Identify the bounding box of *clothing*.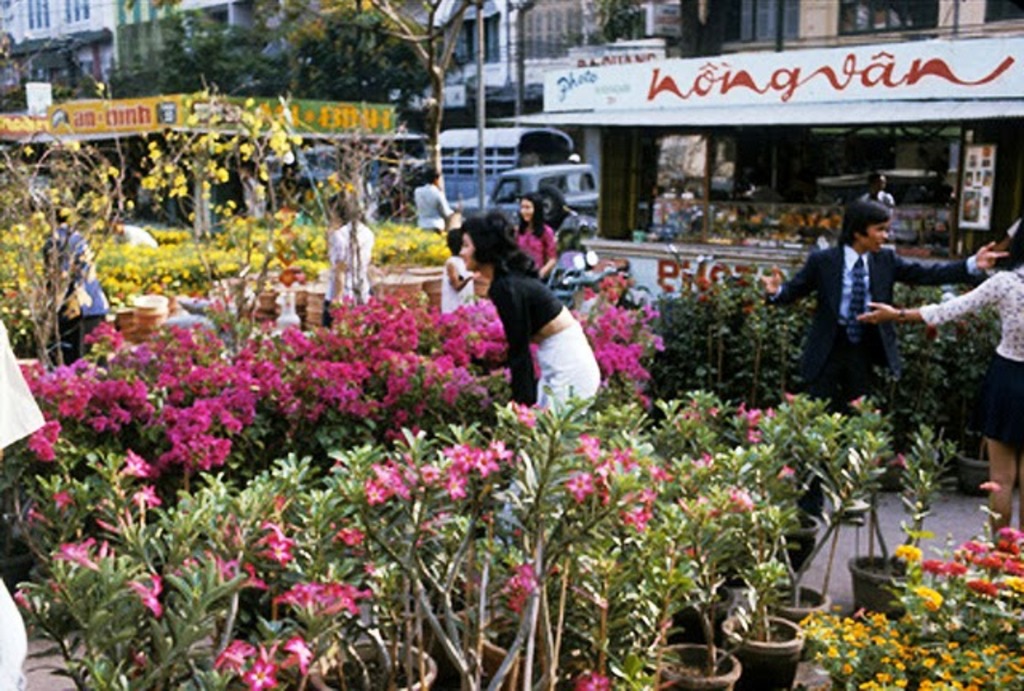
{"left": 536, "top": 318, "right": 598, "bottom": 424}.
